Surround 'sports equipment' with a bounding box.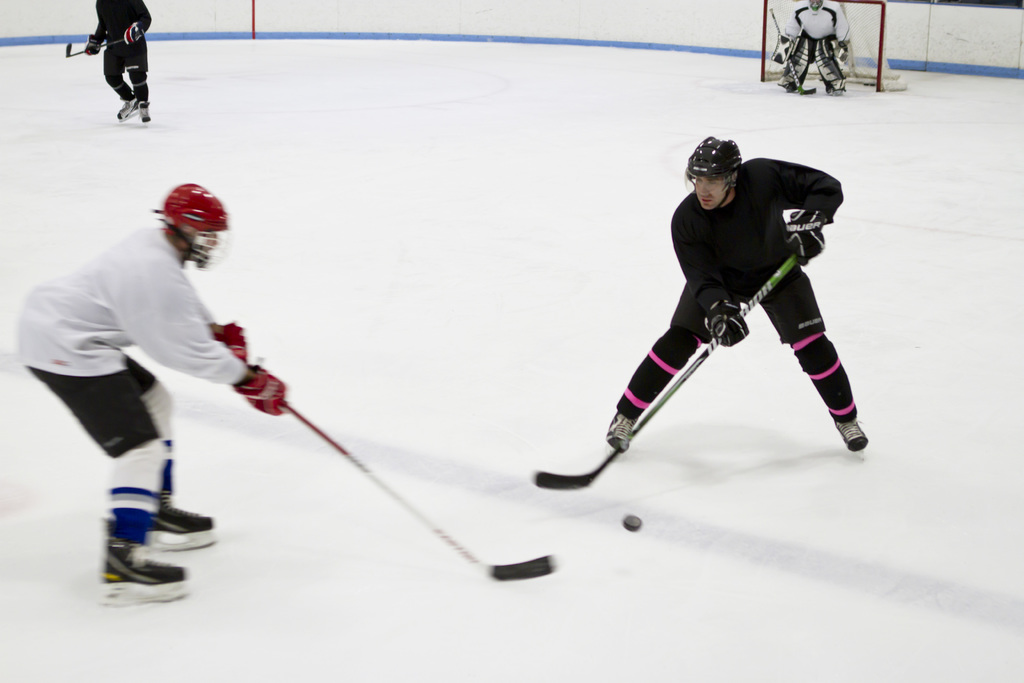
Rect(213, 318, 247, 364).
